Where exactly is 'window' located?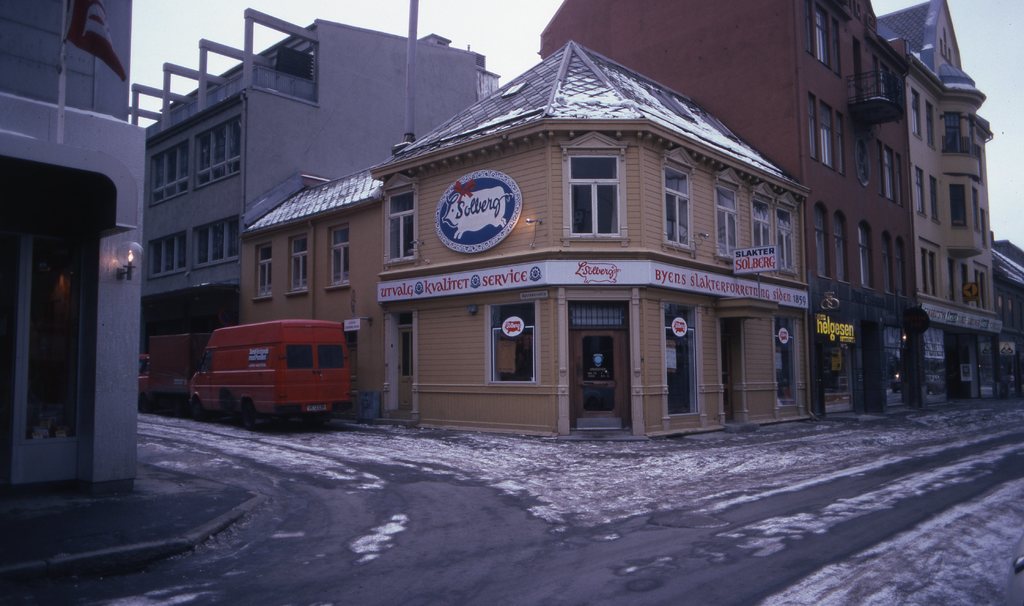
Its bounding box is bbox=[487, 302, 534, 382].
